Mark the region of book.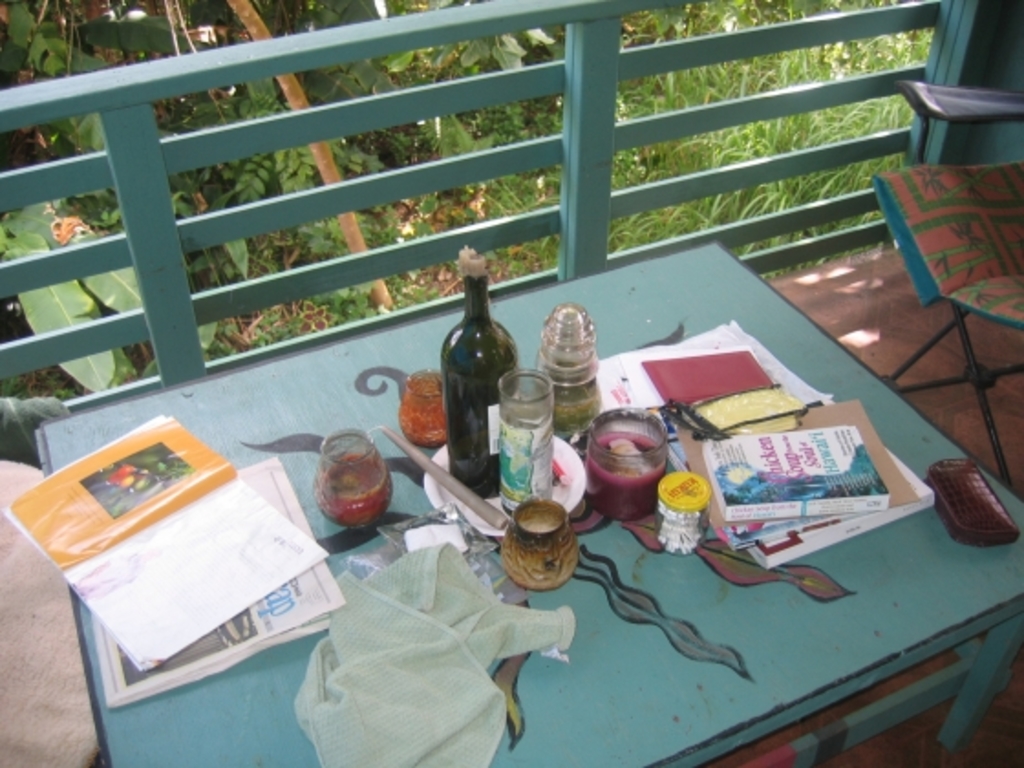
Region: select_region(699, 417, 883, 532).
